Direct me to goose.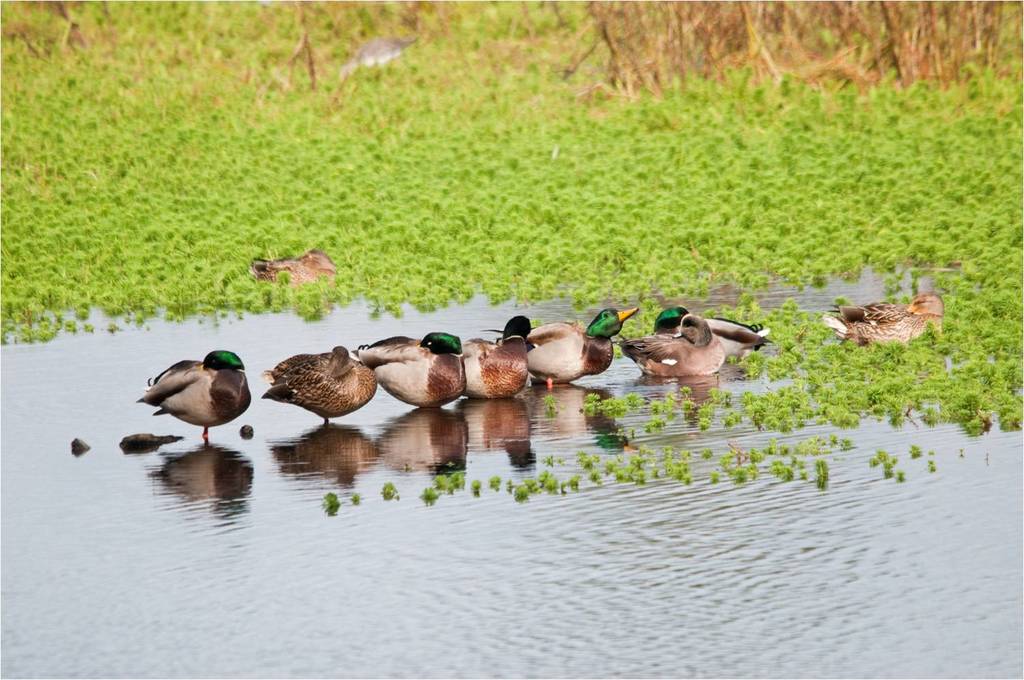
Direction: 825 294 944 347.
